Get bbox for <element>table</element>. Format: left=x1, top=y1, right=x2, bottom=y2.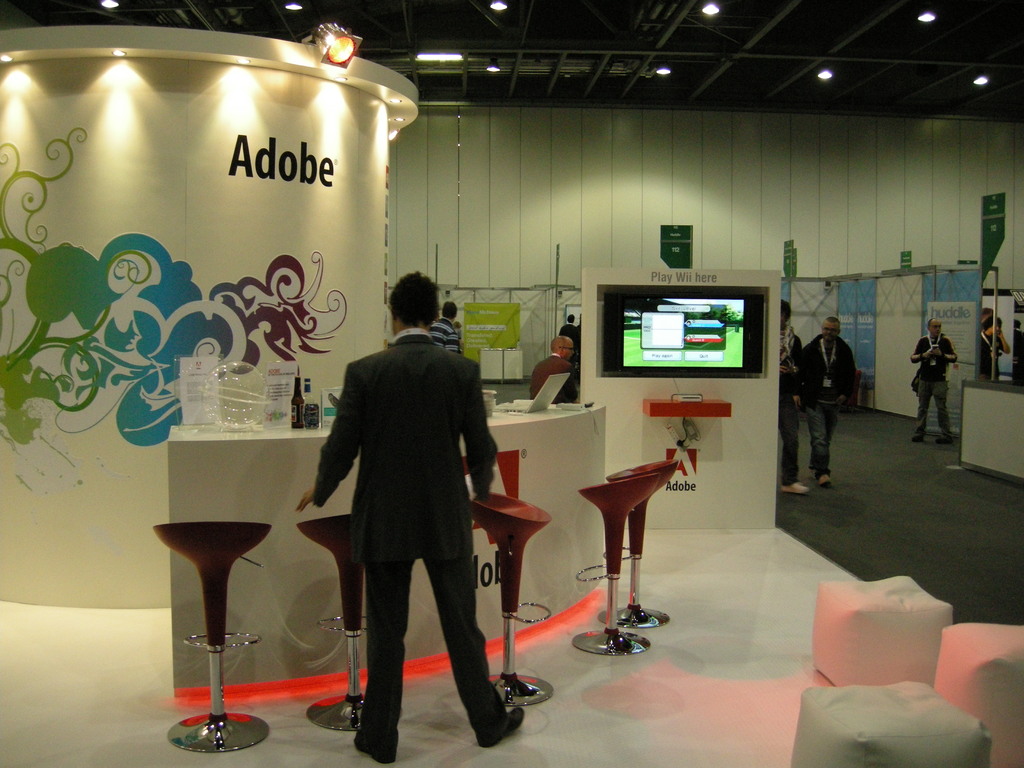
left=964, top=373, right=1023, bottom=484.
